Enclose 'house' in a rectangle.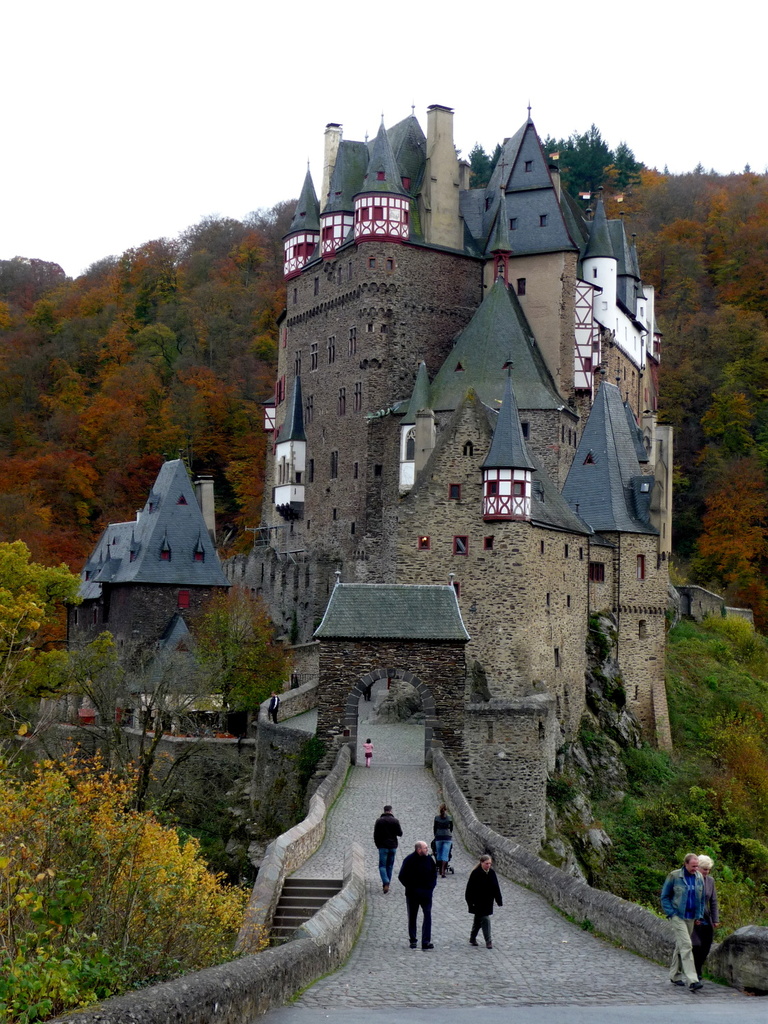
Rect(38, 98, 758, 799).
